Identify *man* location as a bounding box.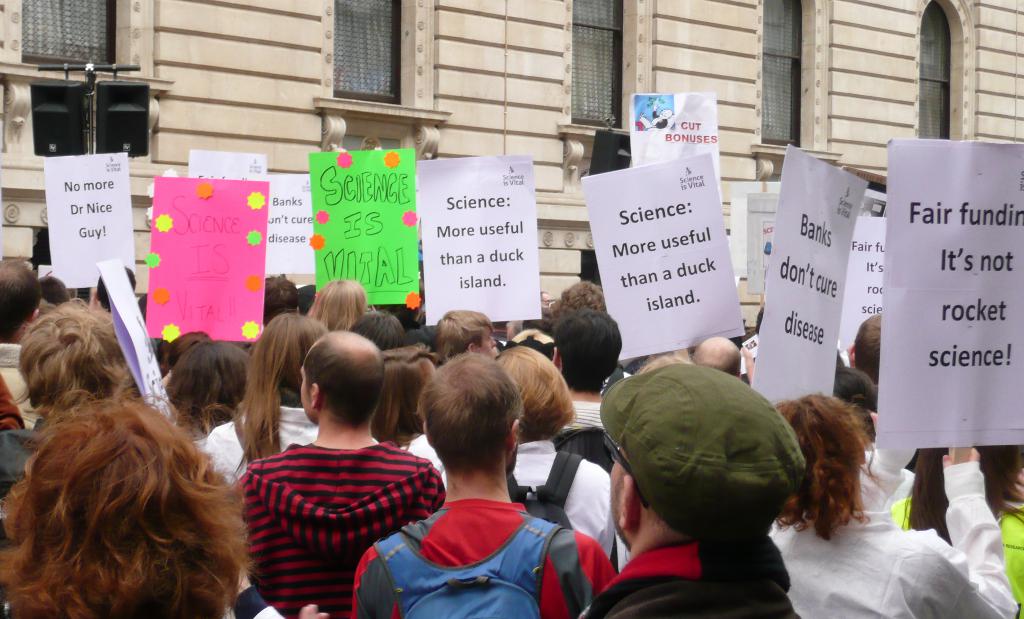
x1=259, y1=278, x2=298, y2=328.
